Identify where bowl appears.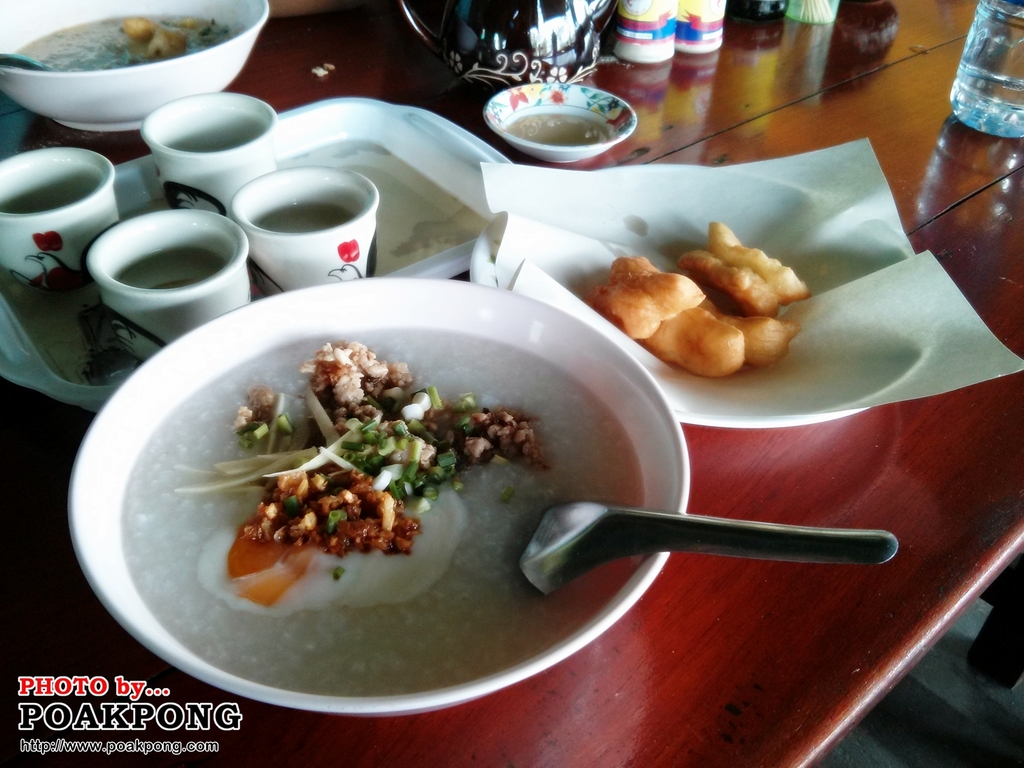
Appears at [68,276,687,715].
